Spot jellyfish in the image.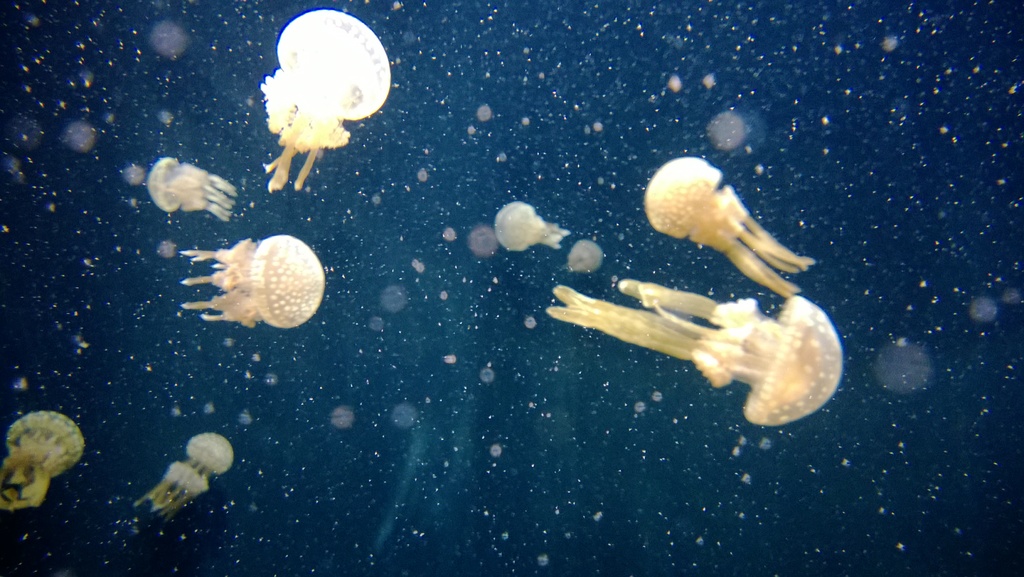
jellyfish found at 131:434:234:519.
